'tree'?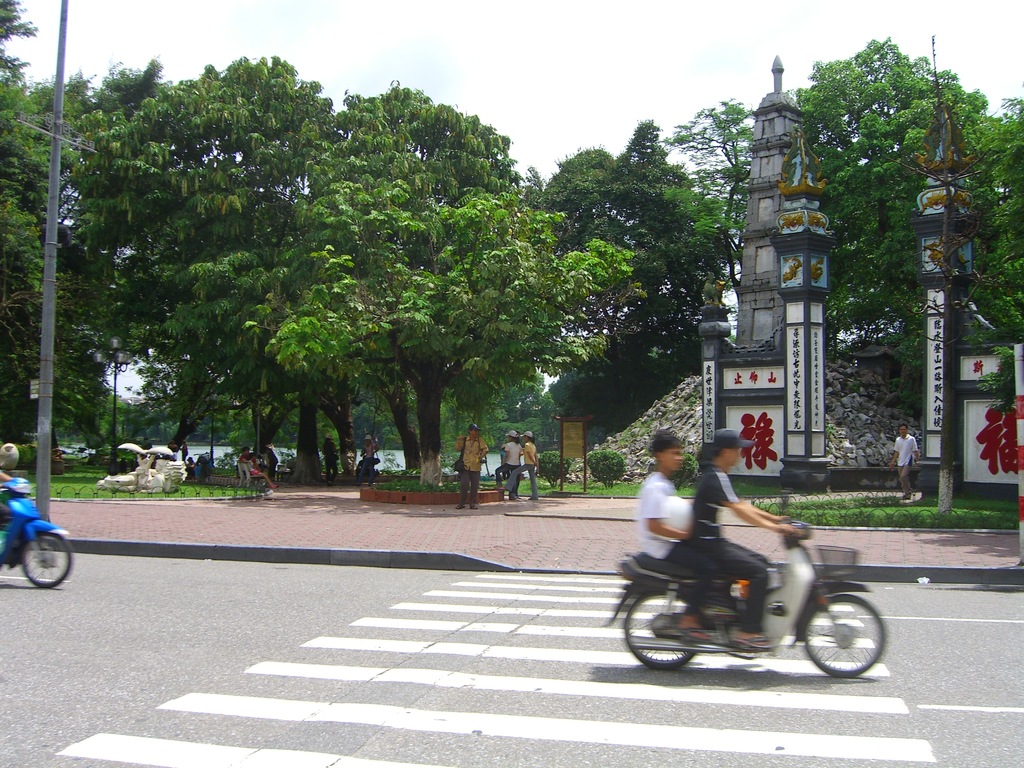
pyautogui.locateOnScreen(211, 145, 645, 480)
